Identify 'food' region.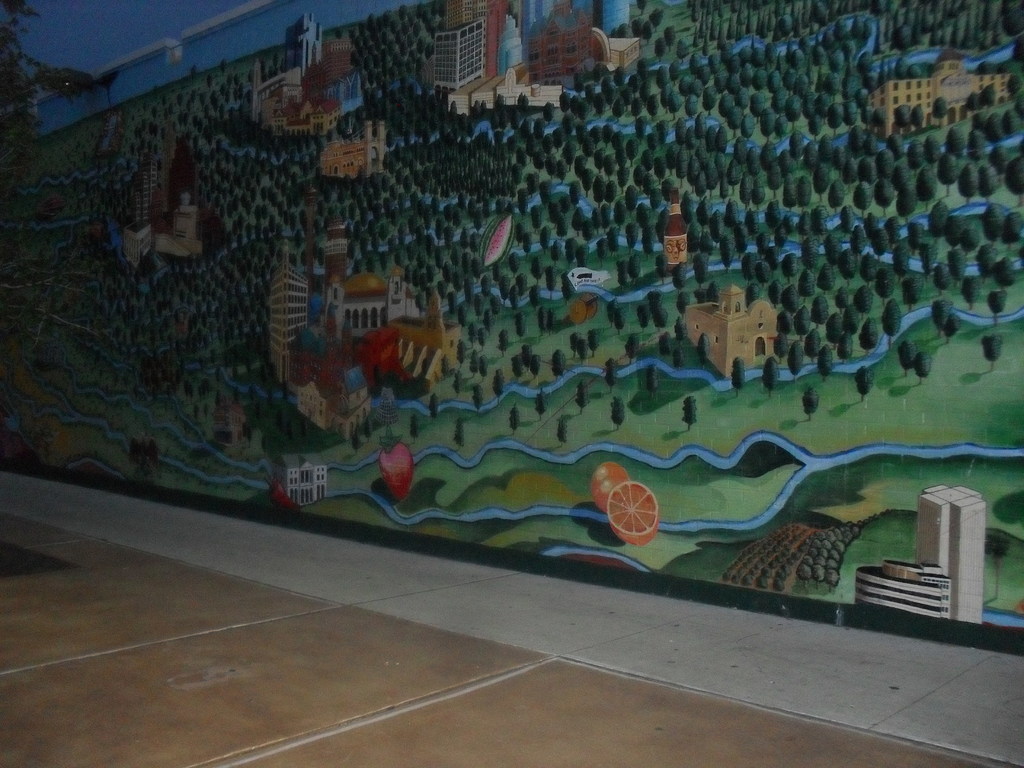
Region: locate(380, 424, 414, 503).
